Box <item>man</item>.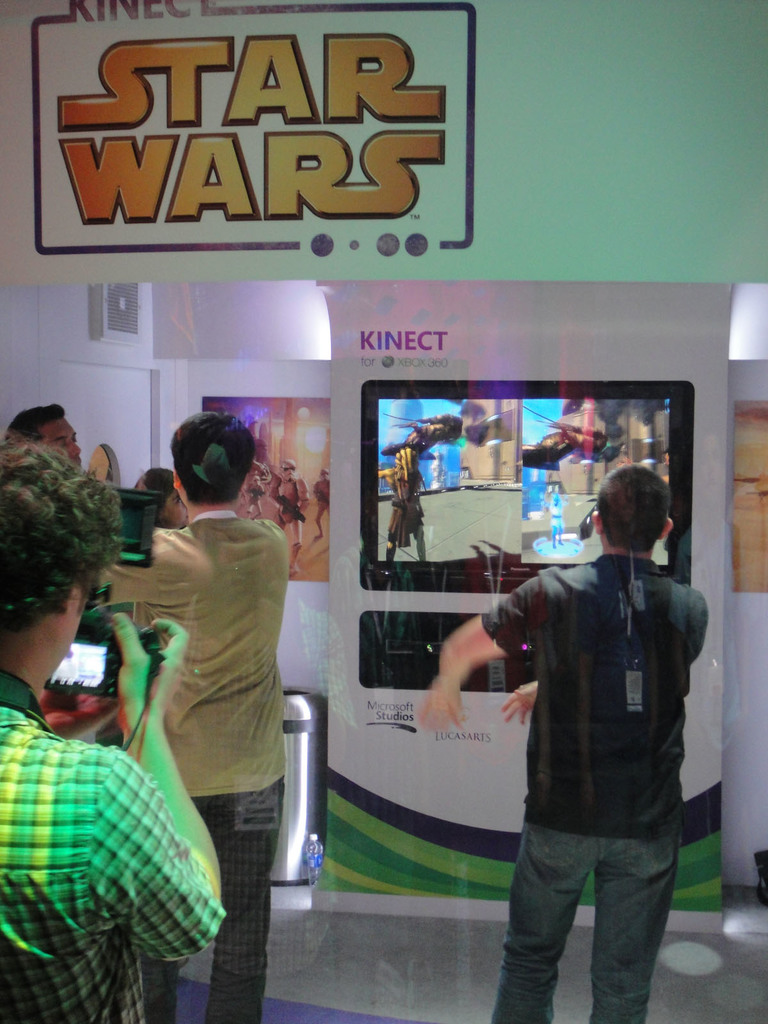
[left=460, top=483, right=710, bottom=1013].
